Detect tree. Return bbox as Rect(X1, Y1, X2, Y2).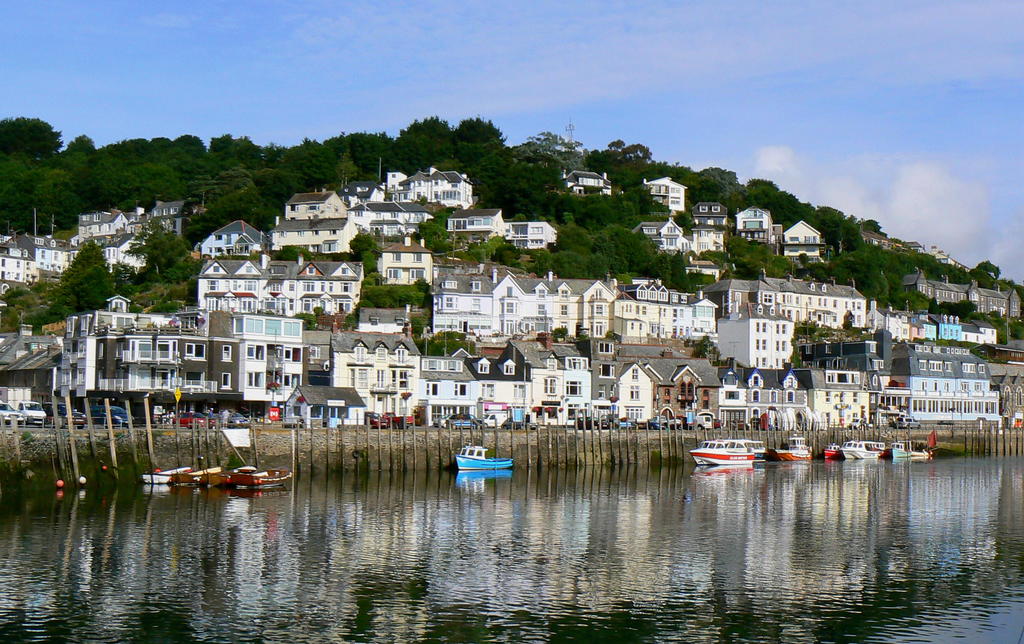
Rect(412, 221, 454, 264).
